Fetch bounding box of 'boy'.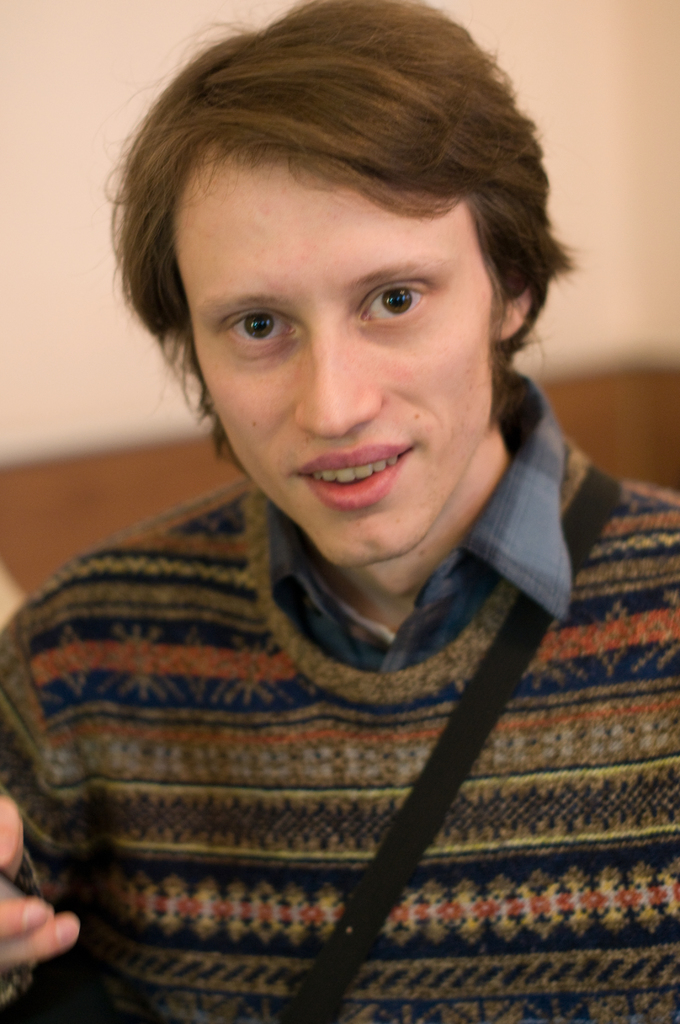
Bbox: 43, 28, 644, 996.
